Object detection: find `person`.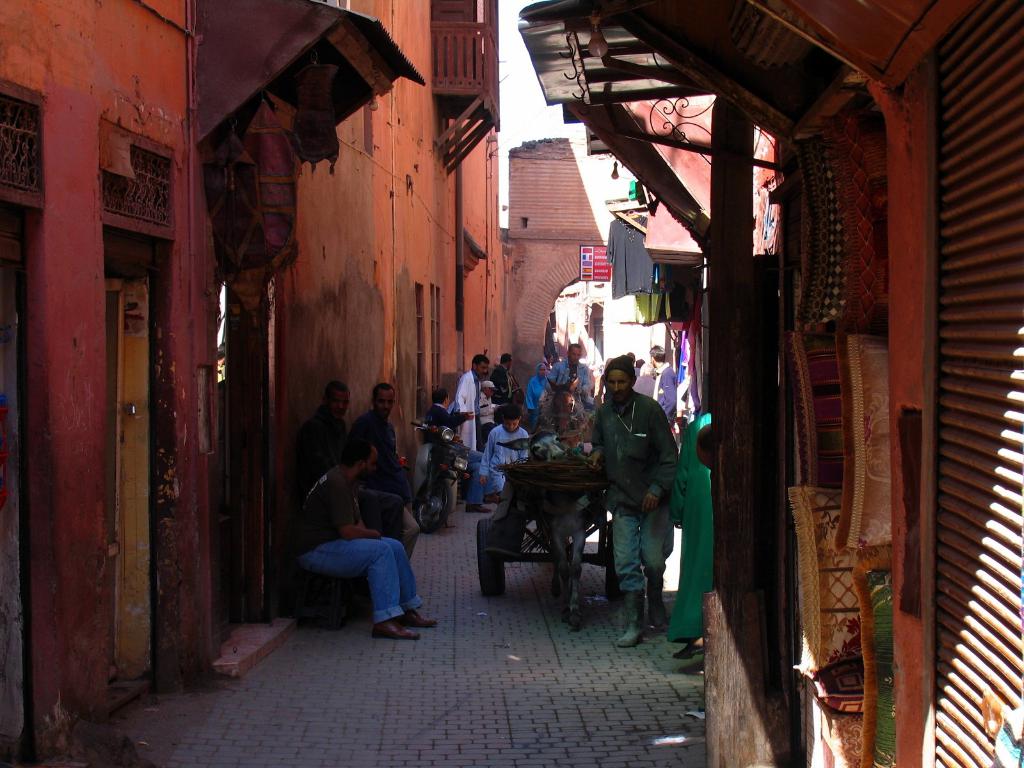
<bbox>289, 438, 438, 637</bbox>.
